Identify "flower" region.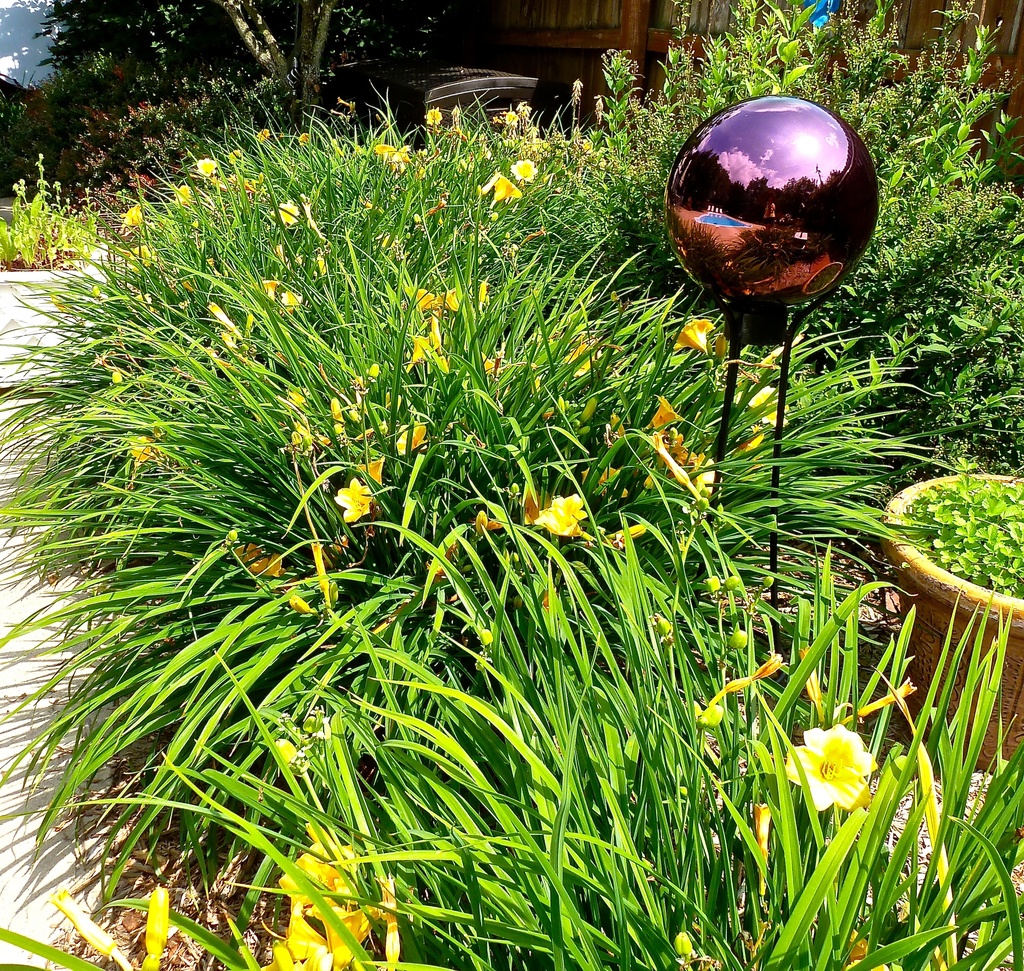
Region: 204:296:248:348.
